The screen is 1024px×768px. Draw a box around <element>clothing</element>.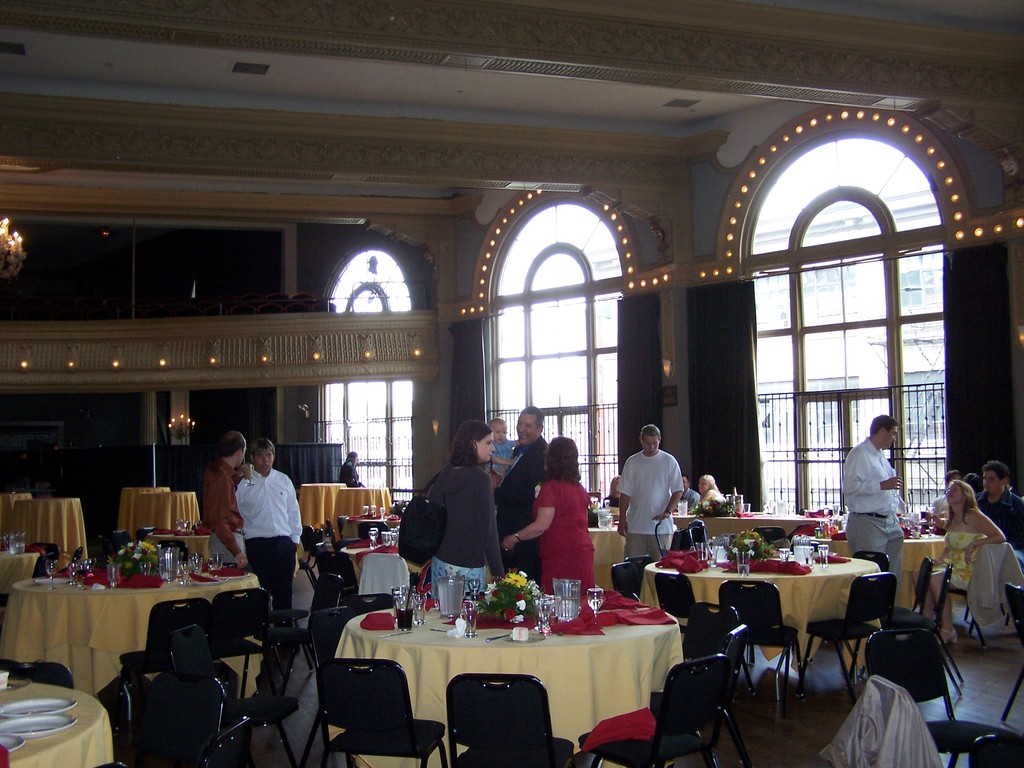
locate(340, 458, 364, 490).
